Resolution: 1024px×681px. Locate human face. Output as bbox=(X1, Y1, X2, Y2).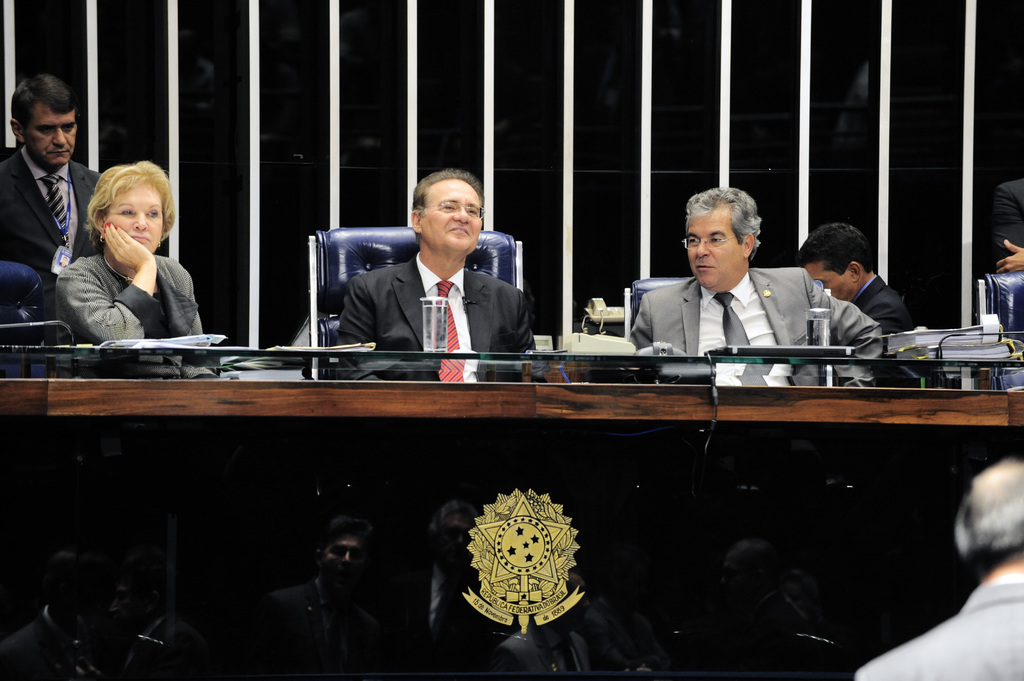
bbox=(108, 182, 163, 255).
